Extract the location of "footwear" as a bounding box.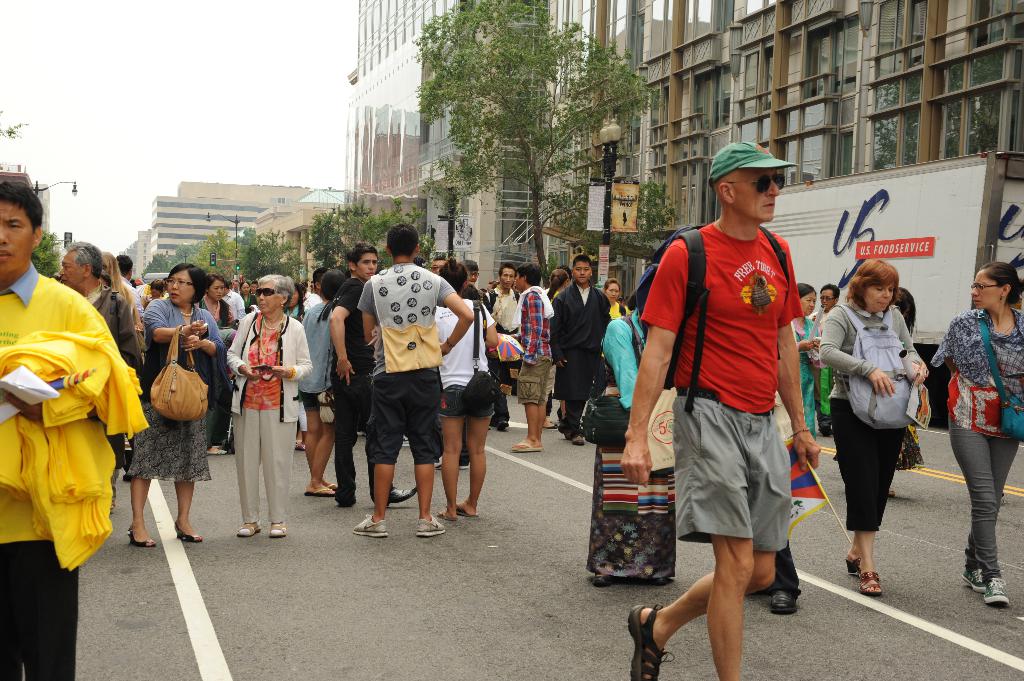
x1=845, y1=554, x2=865, y2=575.
